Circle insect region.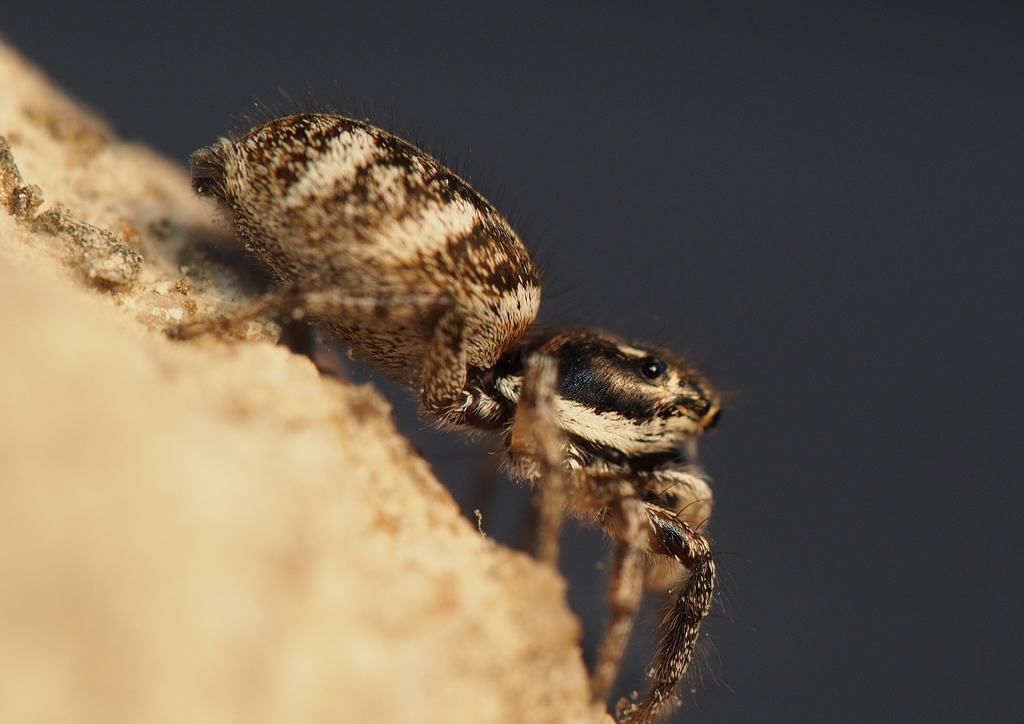
Region: <bbox>162, 88, 735, 723</bbox>.
